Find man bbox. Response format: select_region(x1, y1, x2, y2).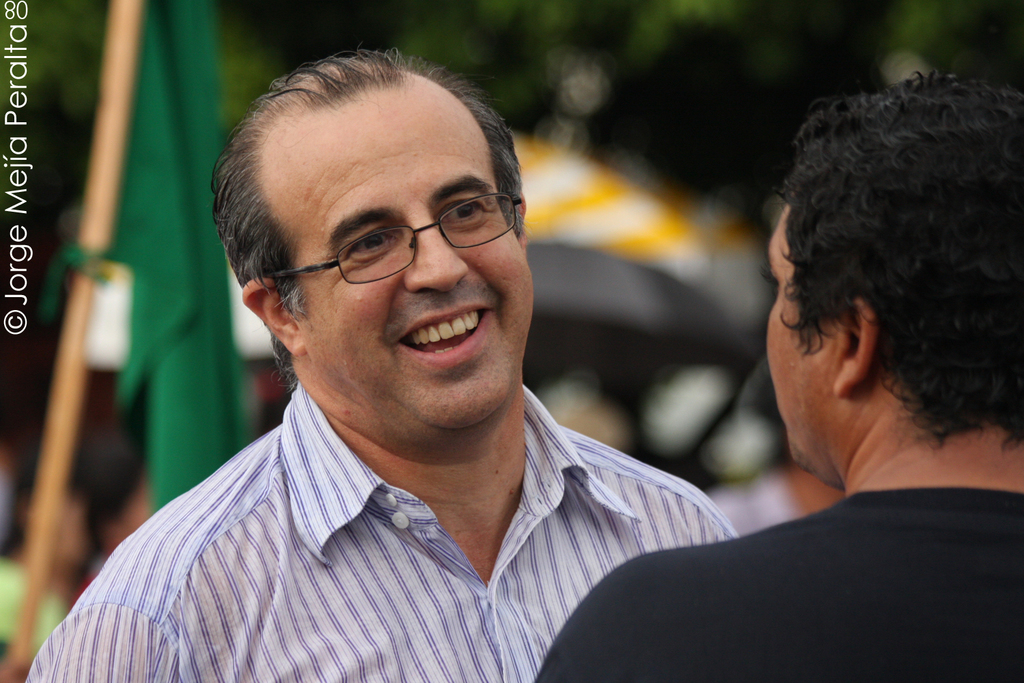
select_region(540, 70, 1023, 682).
